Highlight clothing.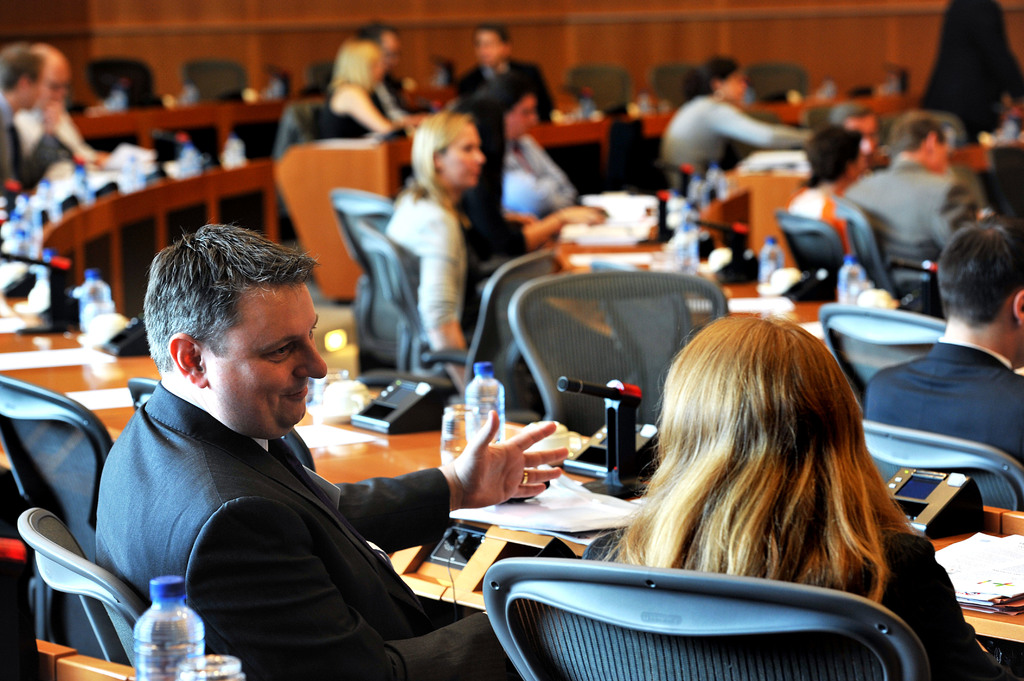
Highlighted region: (663,93,812,198).
